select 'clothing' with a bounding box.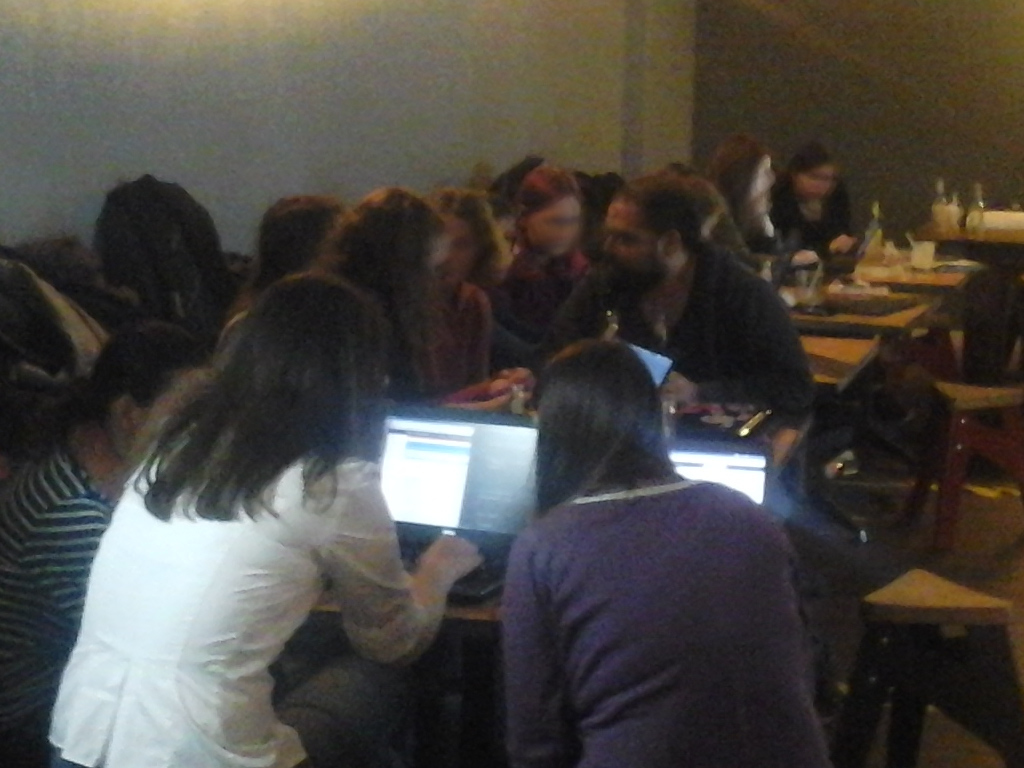
(x1=43, y1=412, x2=446, y2=767).
